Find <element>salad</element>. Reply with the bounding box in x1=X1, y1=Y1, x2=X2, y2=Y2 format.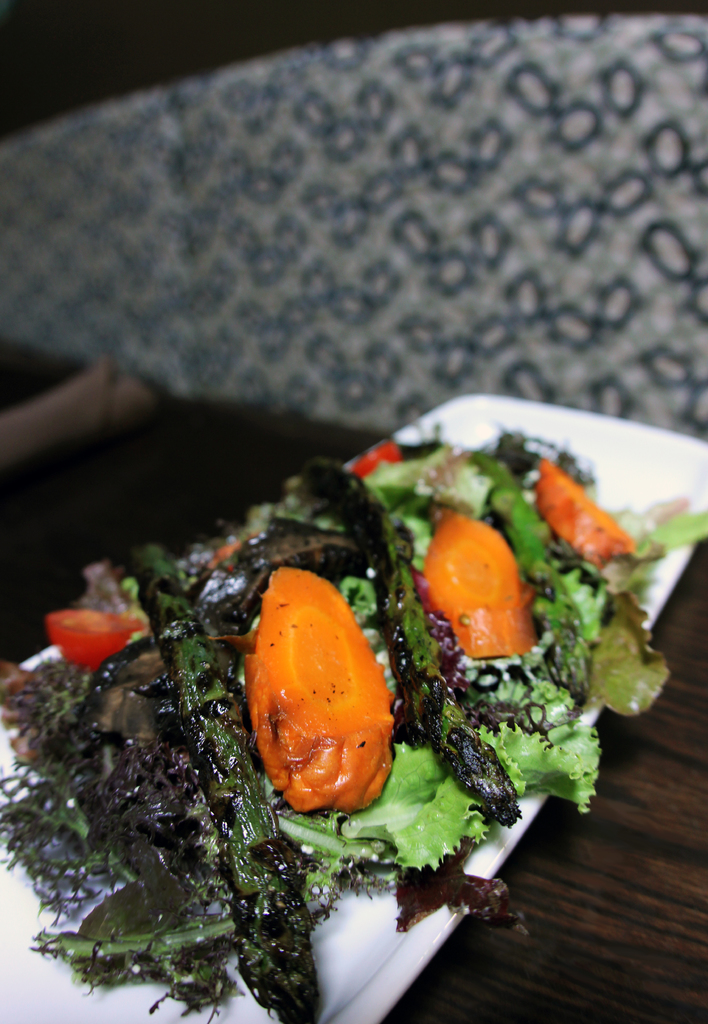
x1=0, y1=401, x2=704, y2=1017.
